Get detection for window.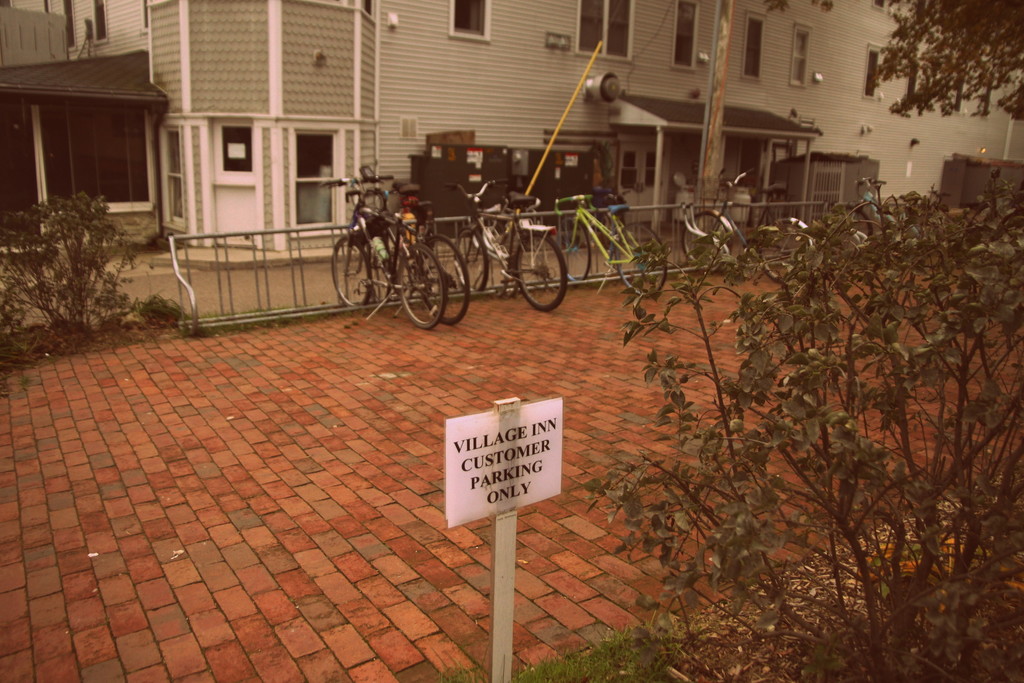
Detection: locate(86, 0, 111, 40).
